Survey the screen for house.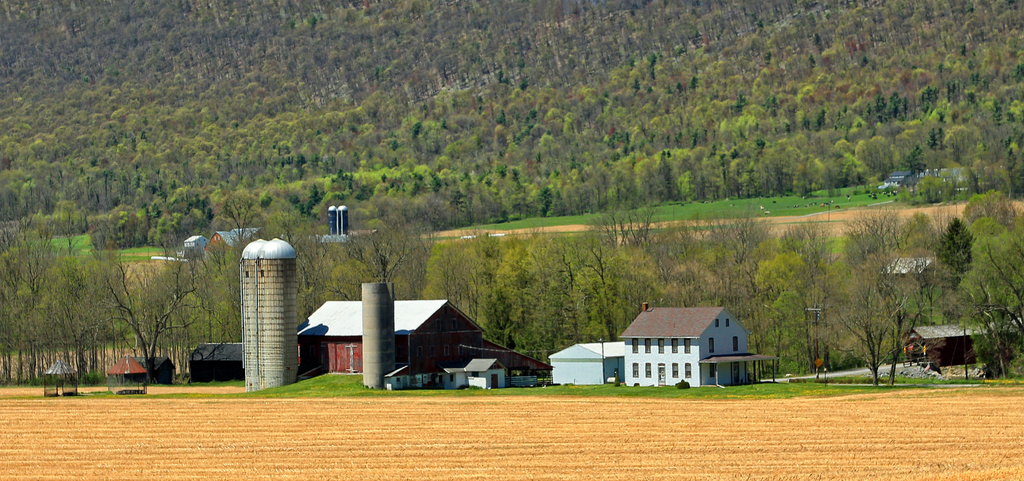
Survey found: Rect(439, 364, 469, 386).
